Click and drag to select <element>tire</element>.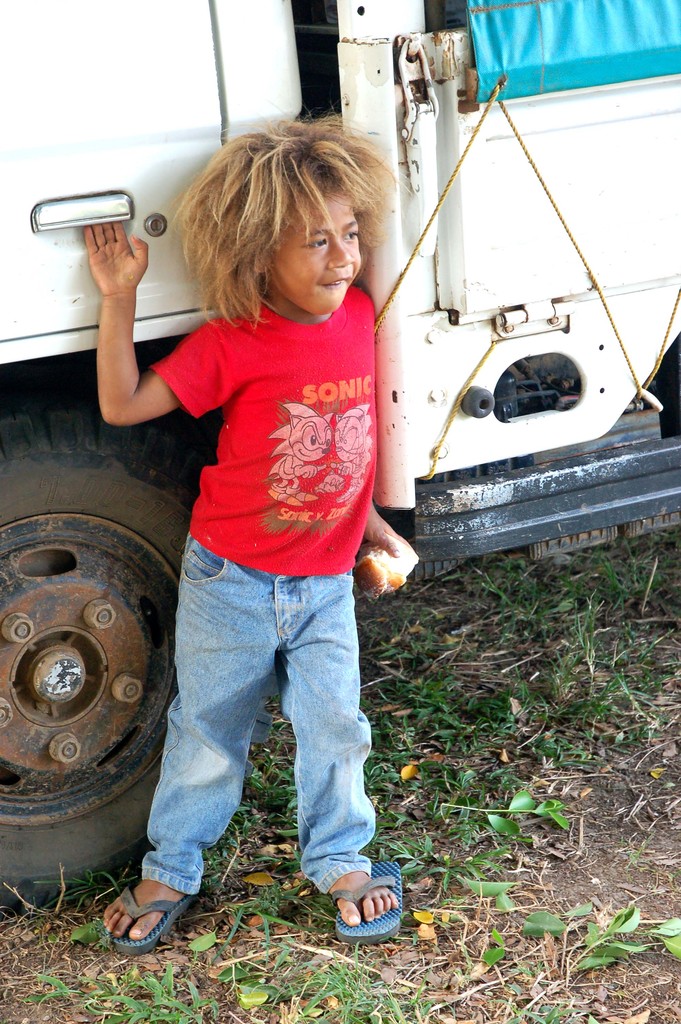
Selection: <region>0, 381, 229, 915</region>.
